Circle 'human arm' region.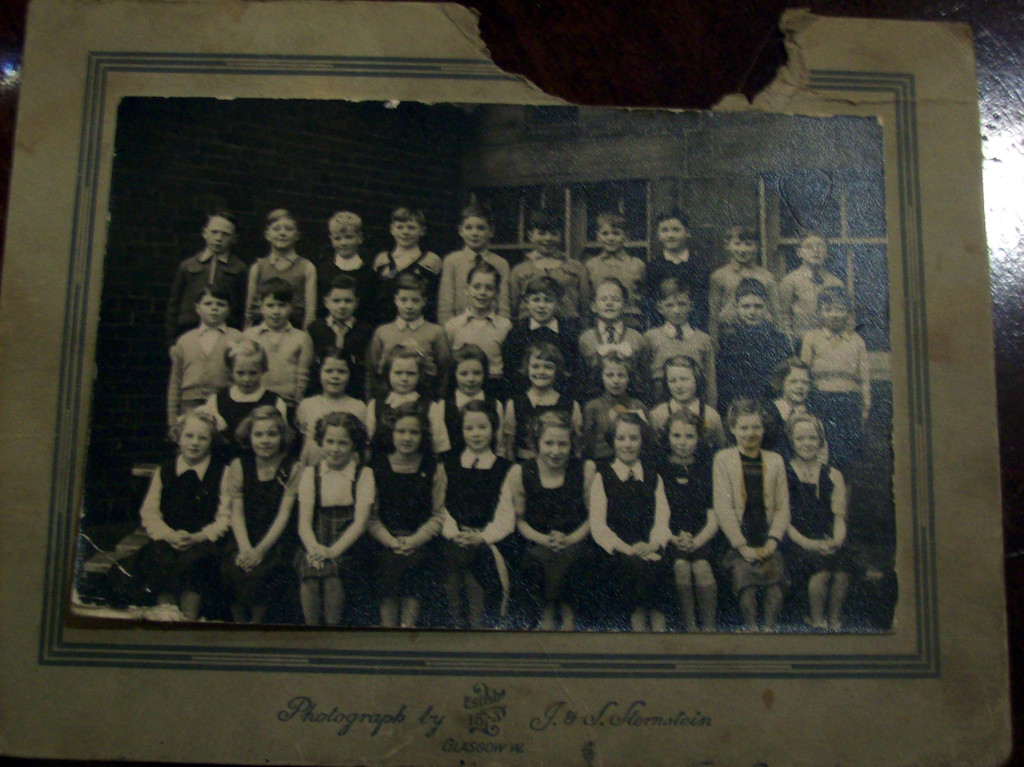
Region: [left=430, top=322, right=456, bottom=398].
